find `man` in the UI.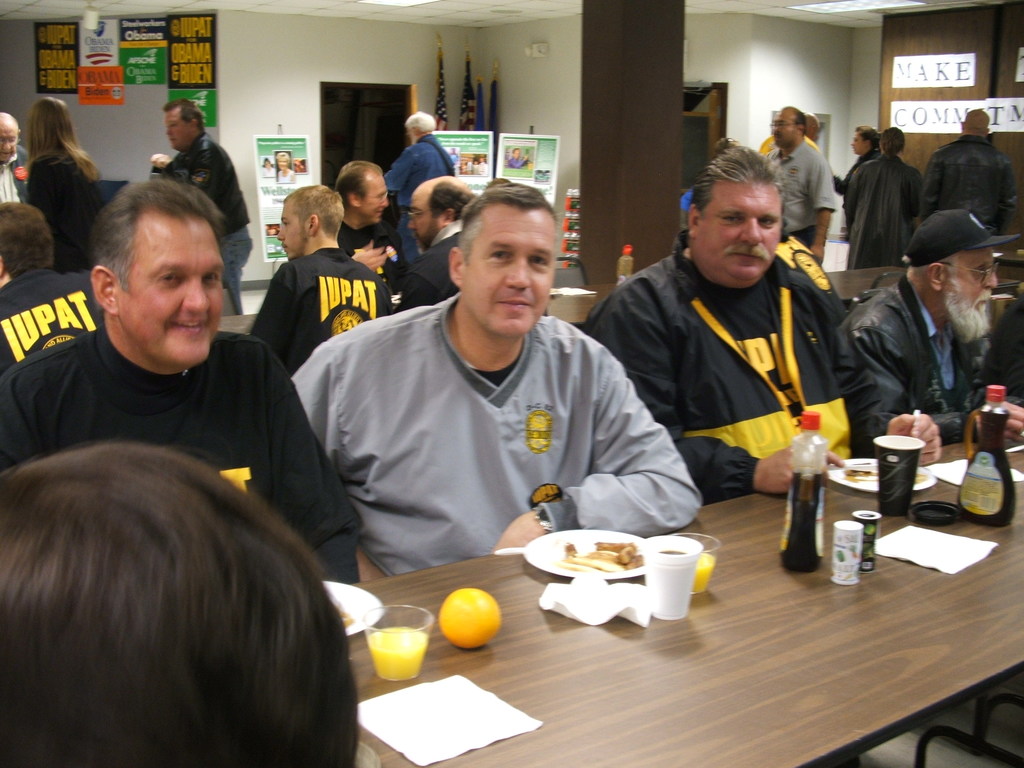
UI element at {"left": 758, "top": 107, "right": 838, "bottom": 241}.
